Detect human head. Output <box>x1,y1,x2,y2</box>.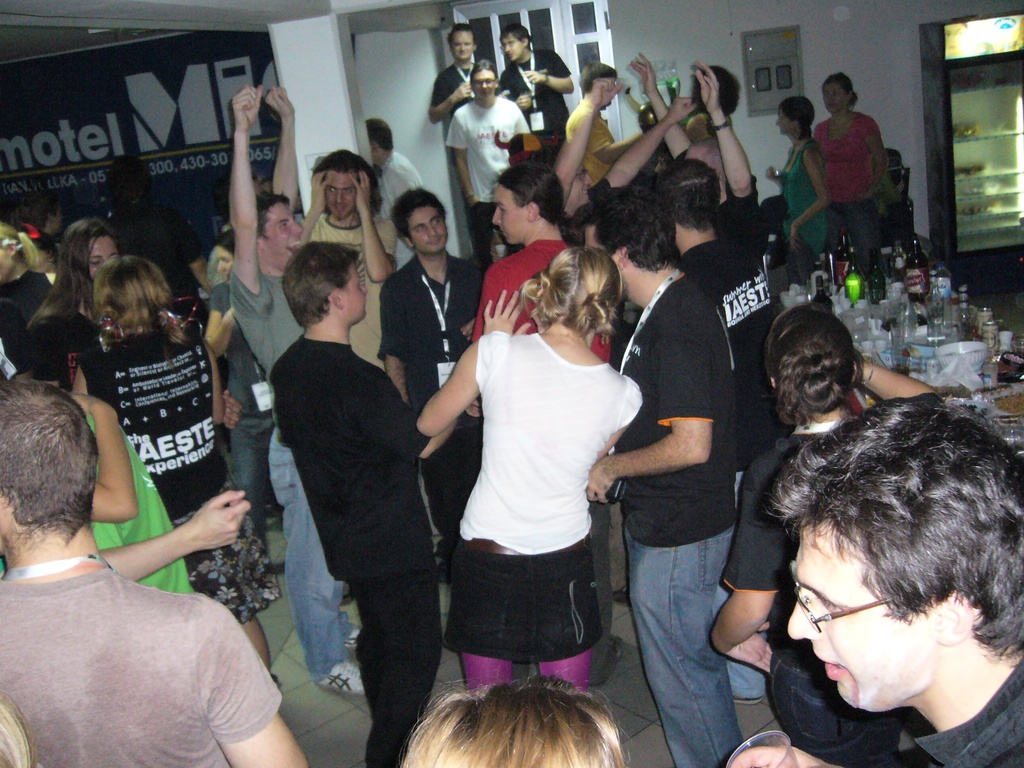
<box>652,156,718,233</box>.
